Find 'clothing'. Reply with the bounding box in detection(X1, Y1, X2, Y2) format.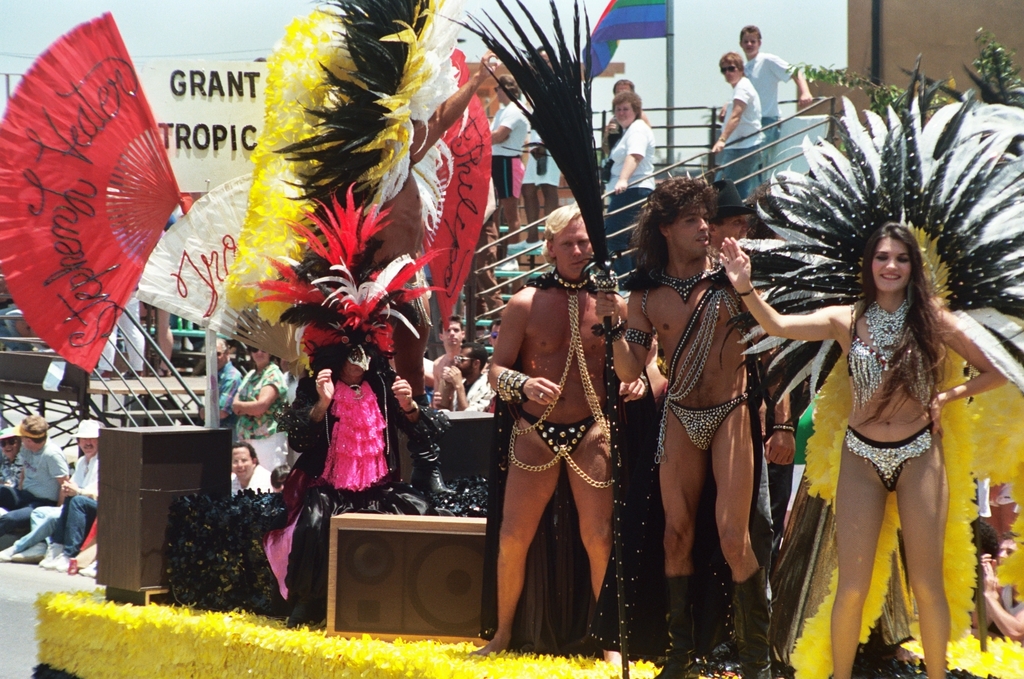
detection(840, 425, 932, 494).
